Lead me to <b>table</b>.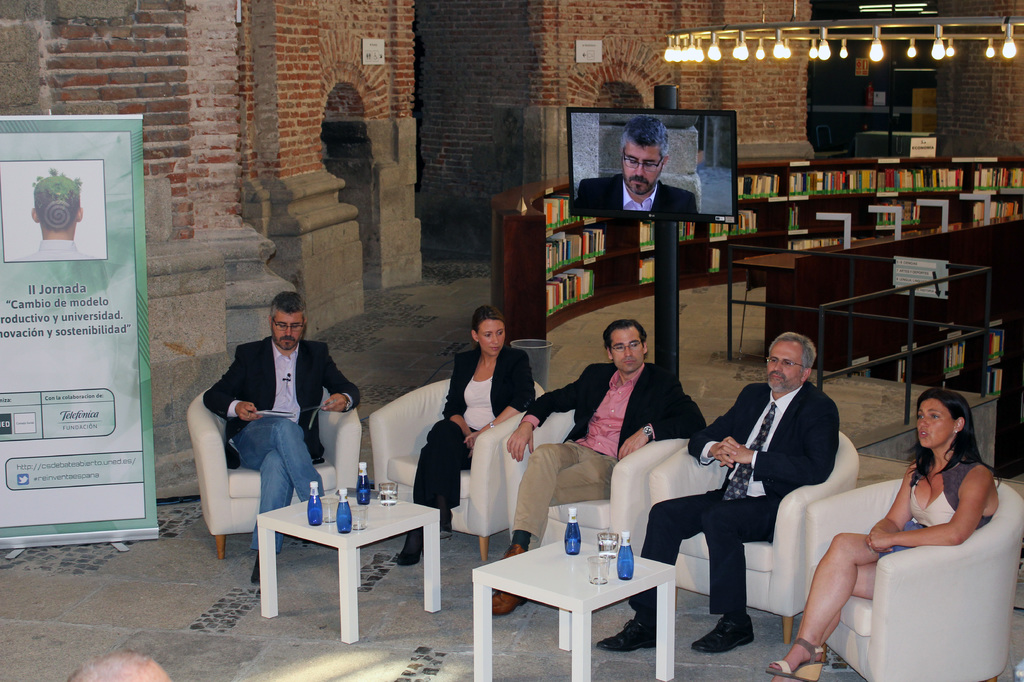
Lead to (x1=239, y1=487, x2=446, y2=638).
